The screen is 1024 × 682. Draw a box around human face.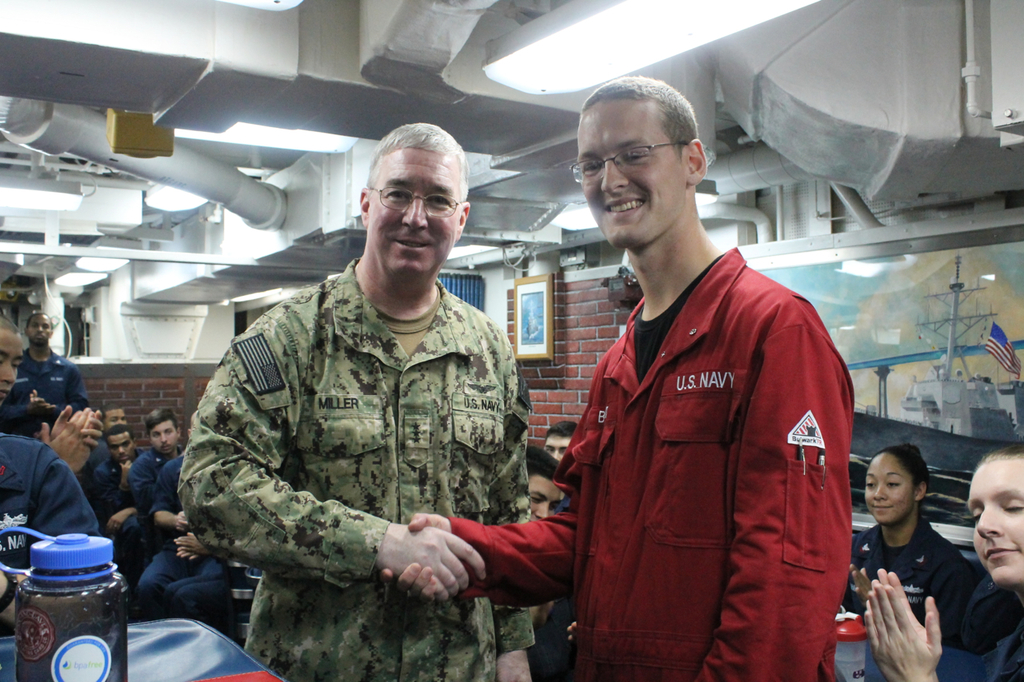
<bbox>26, 313, 53, 344</bbox>.
